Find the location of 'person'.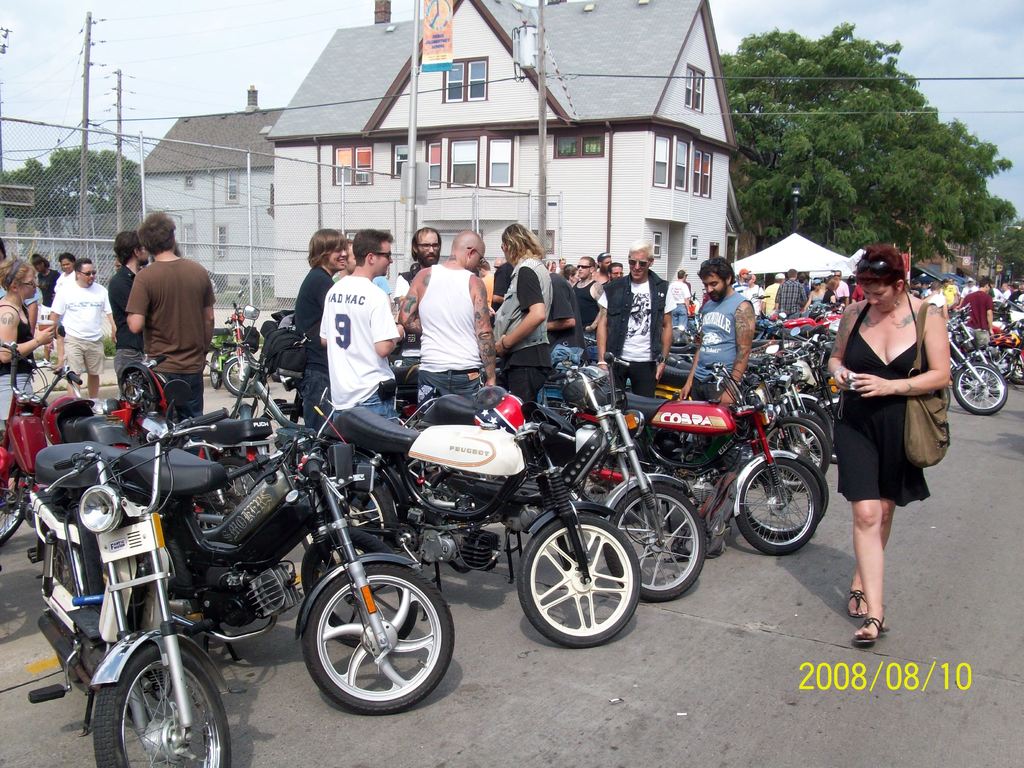
Location: <box>49,250,76,369</box>.
